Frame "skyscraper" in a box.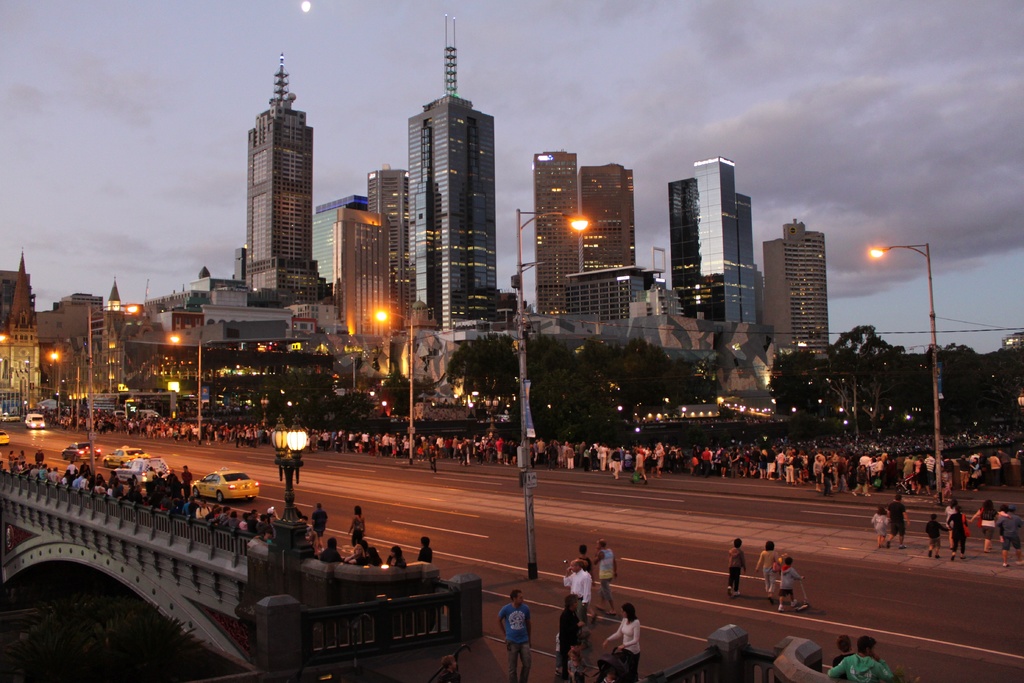
crop(669, 175, 700, 313).
